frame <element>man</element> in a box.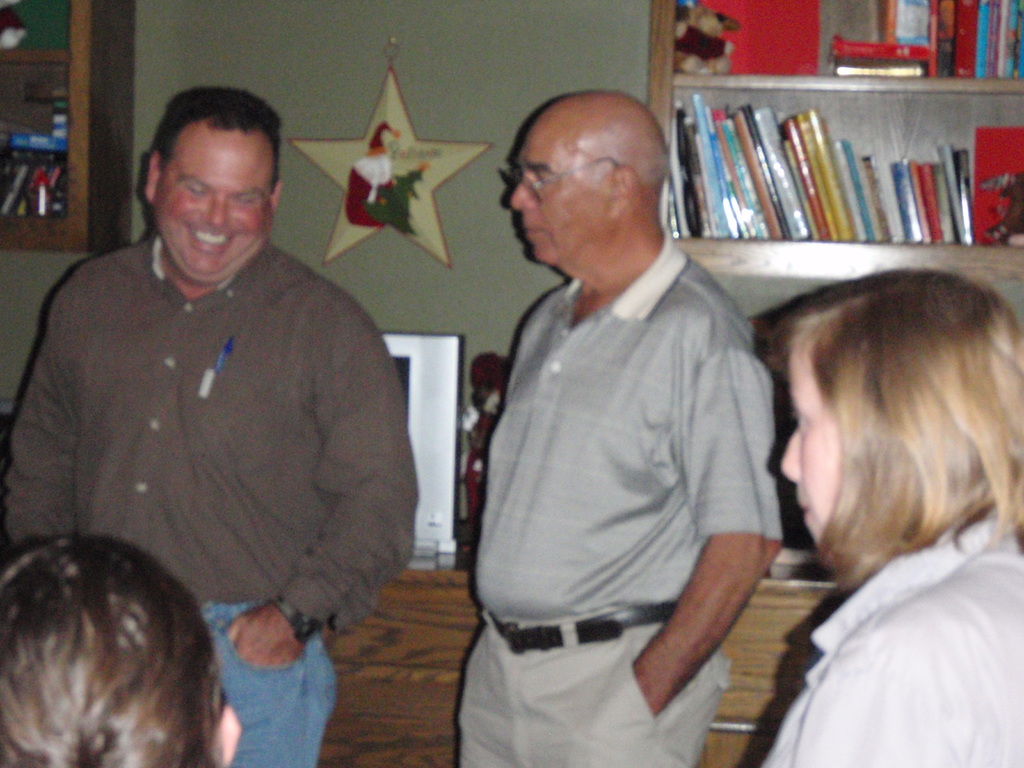
(left=452, top=55, right=802, bottom=730).
